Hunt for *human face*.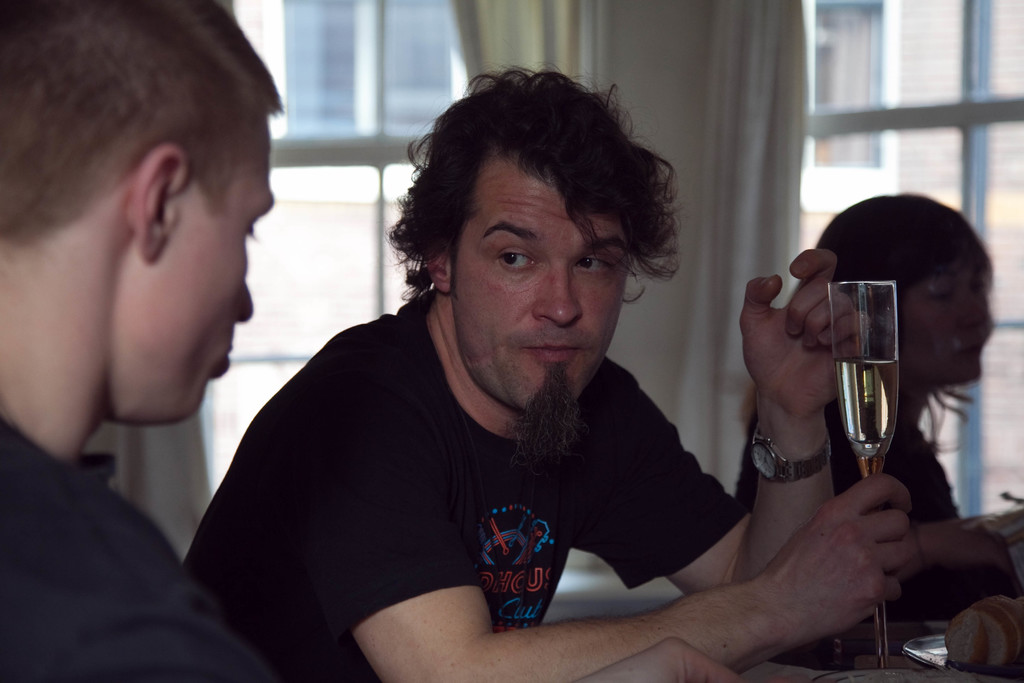
Hunted down at 454/161/636/409.
